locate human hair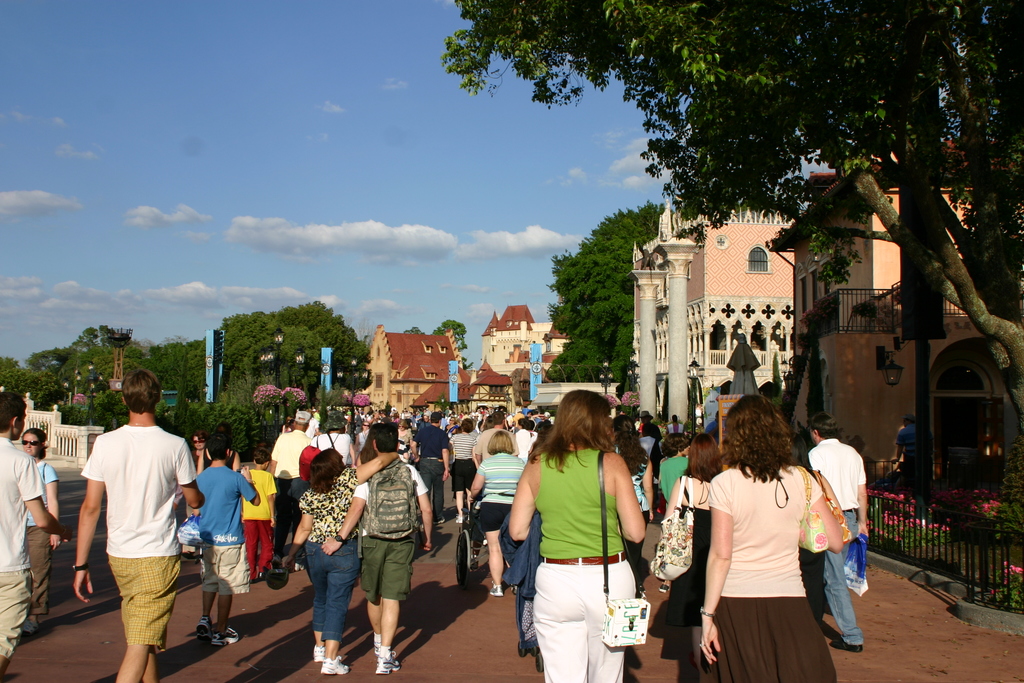
<box>309,448,346,495</box>
